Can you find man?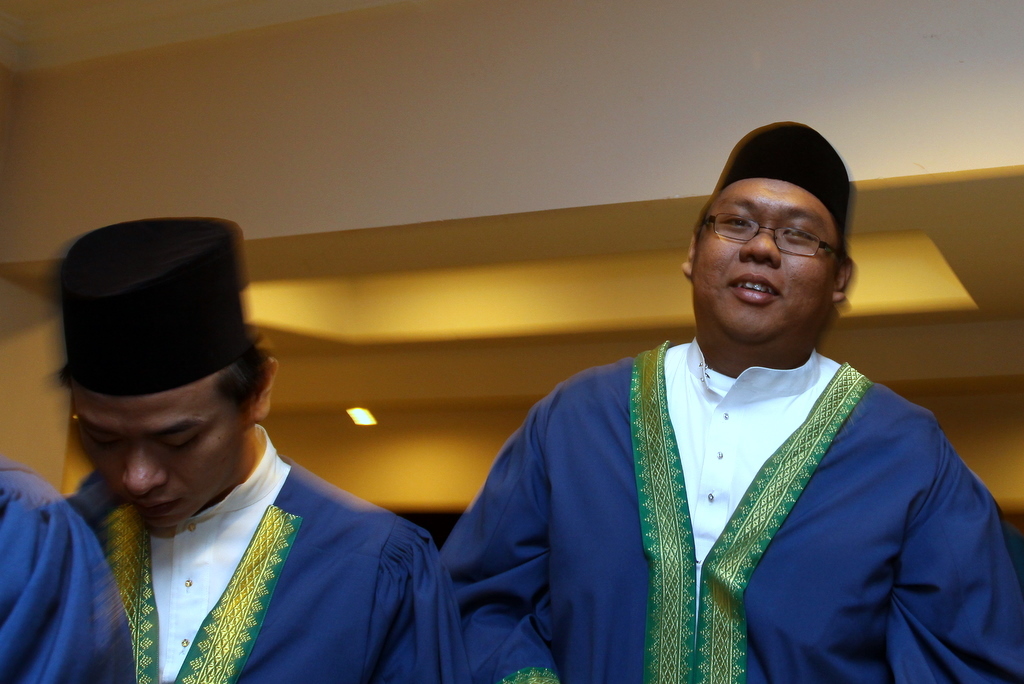
Yes, bounding box: bbox(6, 228, 439, 680).
